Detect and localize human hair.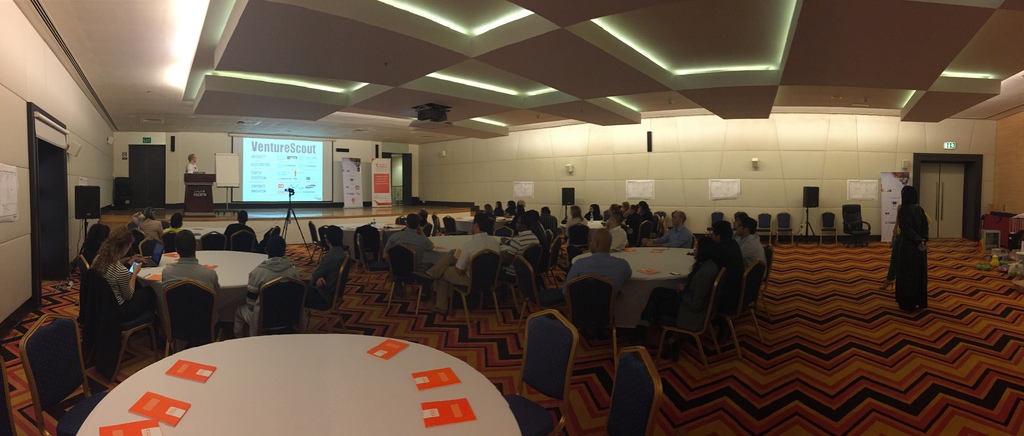
Localized at left=421, top=209, right=428, bottom=218.
